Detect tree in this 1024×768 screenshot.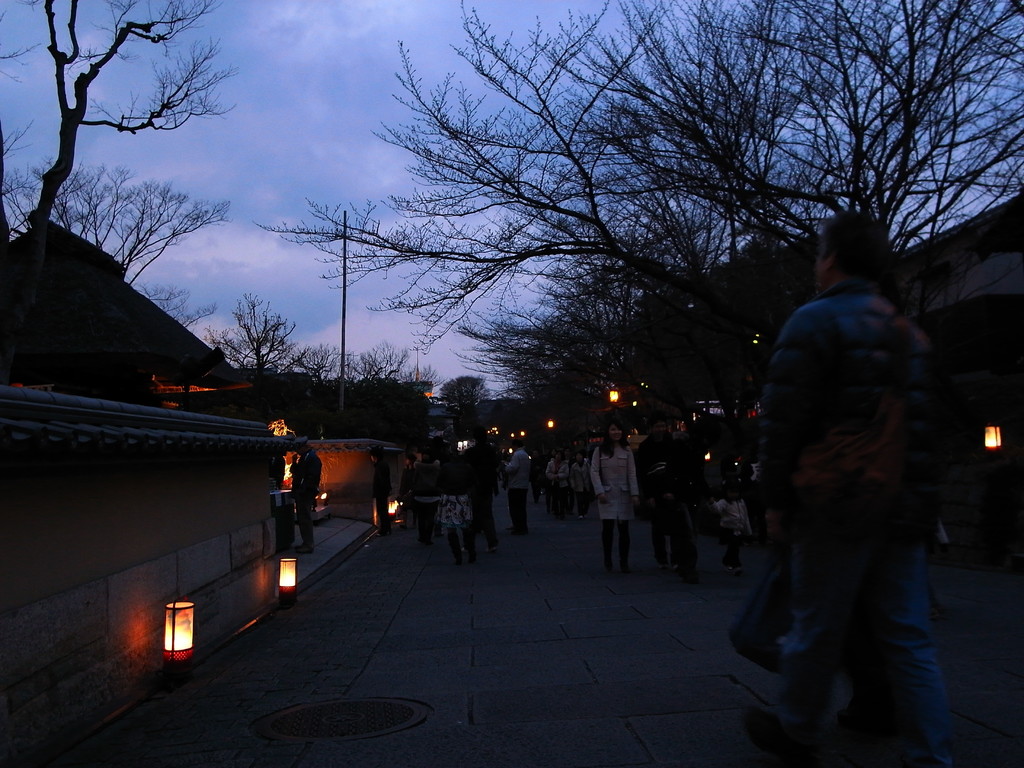
Detection: bbox=(445, 373, 489, 409).
